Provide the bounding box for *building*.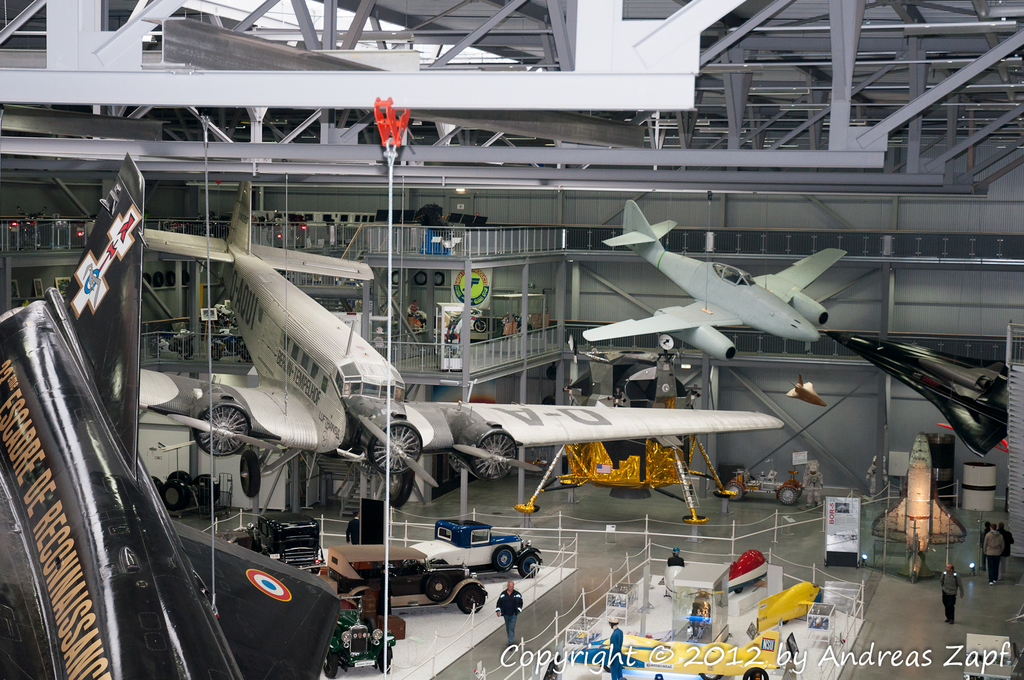
<bbox>0, 0, 1023, 679</bbox>.
